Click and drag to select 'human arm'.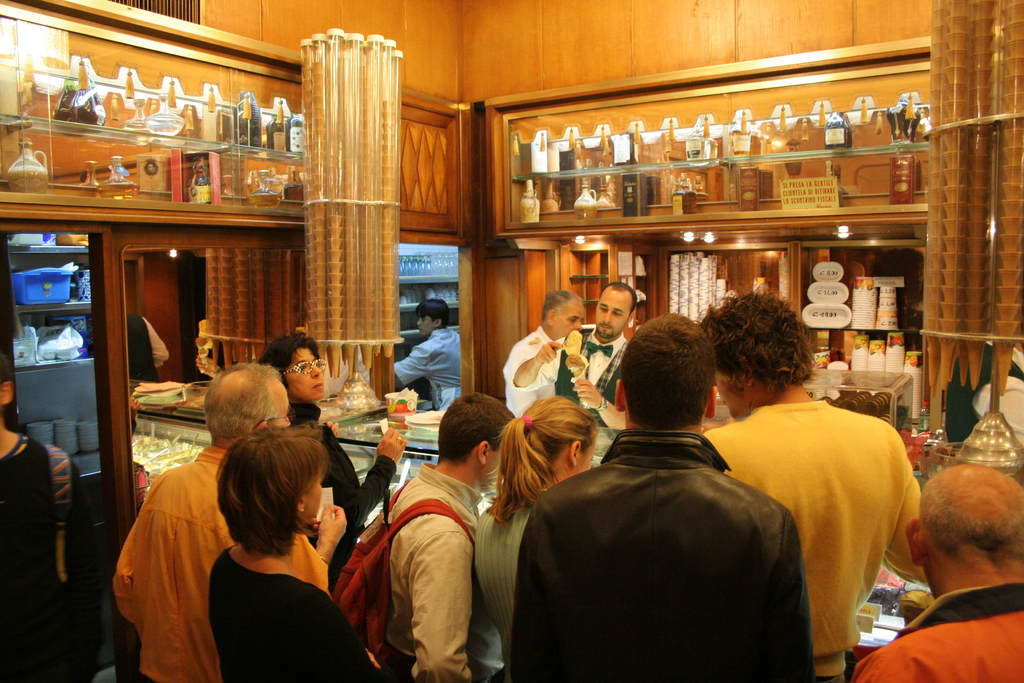
Selection: region(778, 514, 819, 682).
